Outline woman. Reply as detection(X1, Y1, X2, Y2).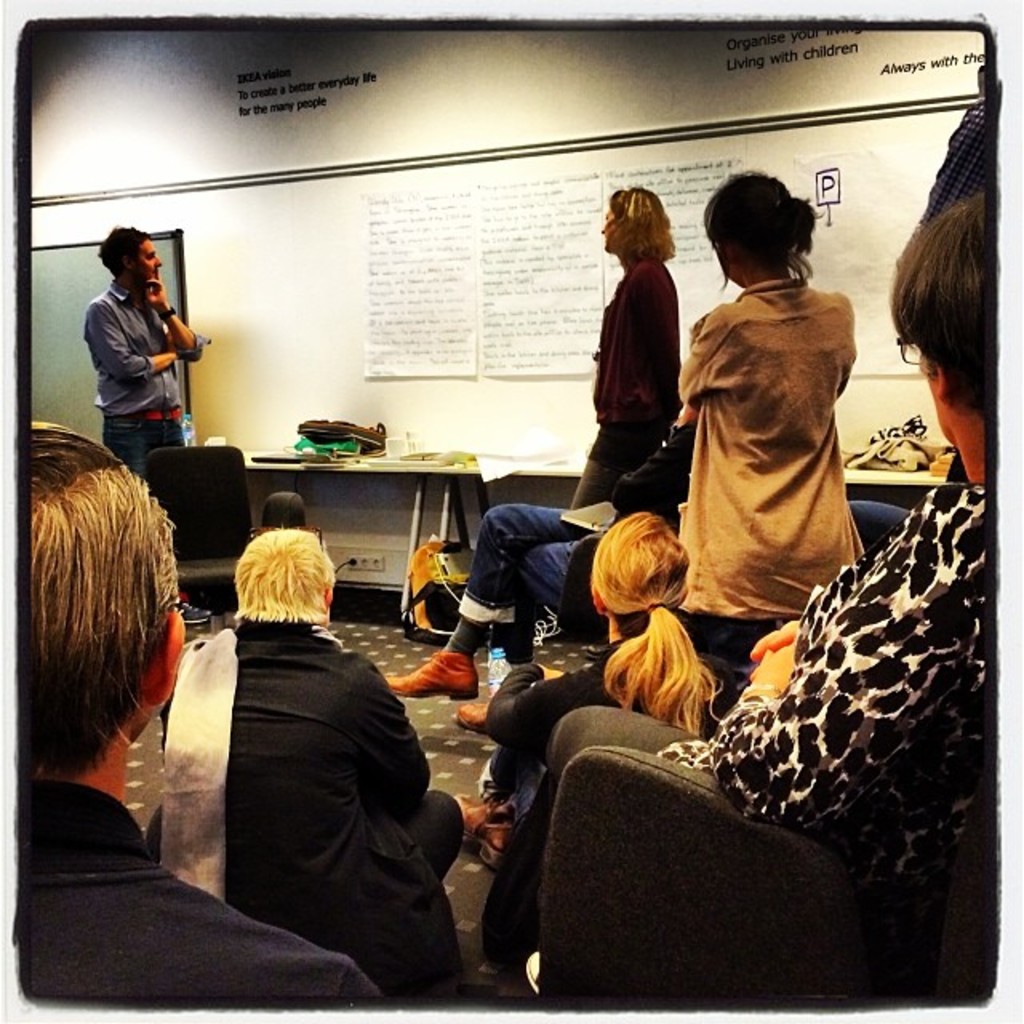
detection(458, 194, 990, 990).
